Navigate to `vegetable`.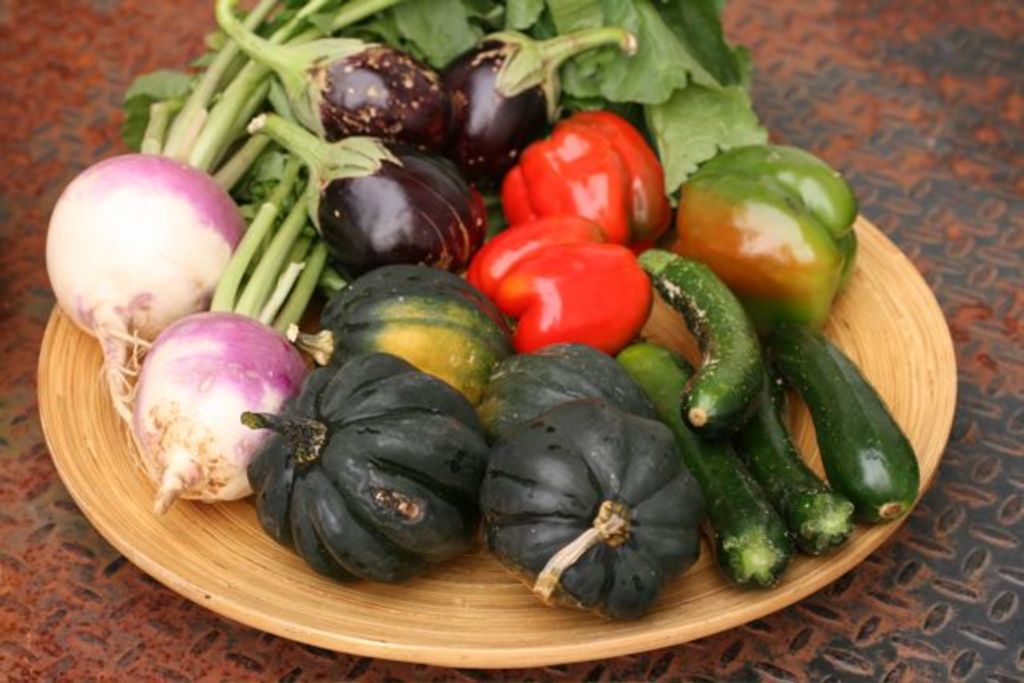
Navigation target: <bbox>122, 0, 521, 516</bbox>.
